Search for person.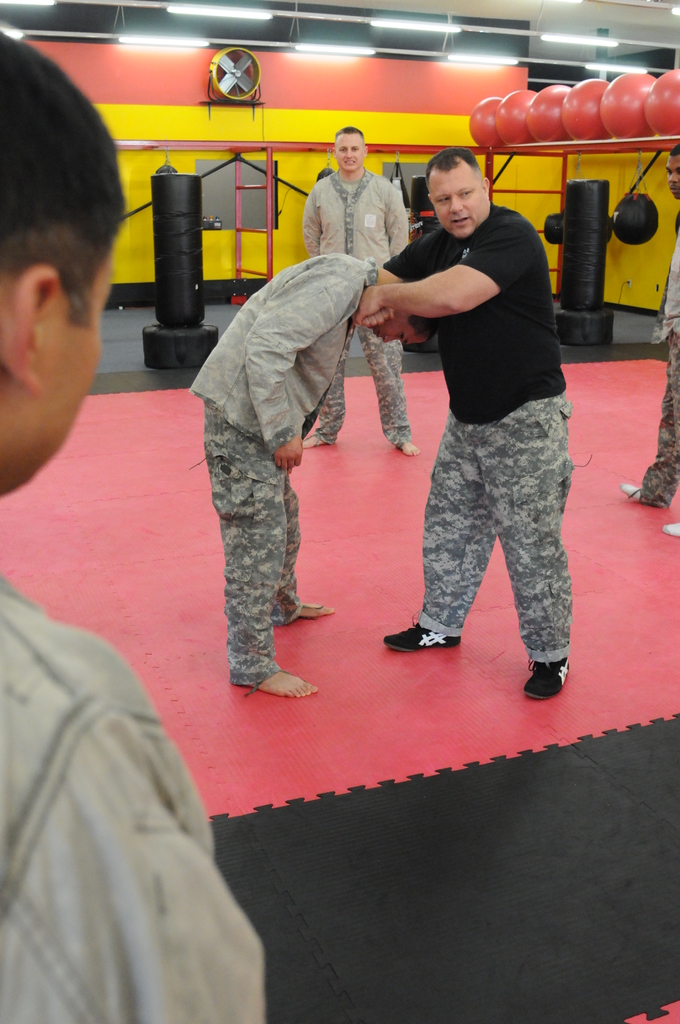
Found at {"x1": 614, "y1": 145, "x2": 679, "y2": 533}.
